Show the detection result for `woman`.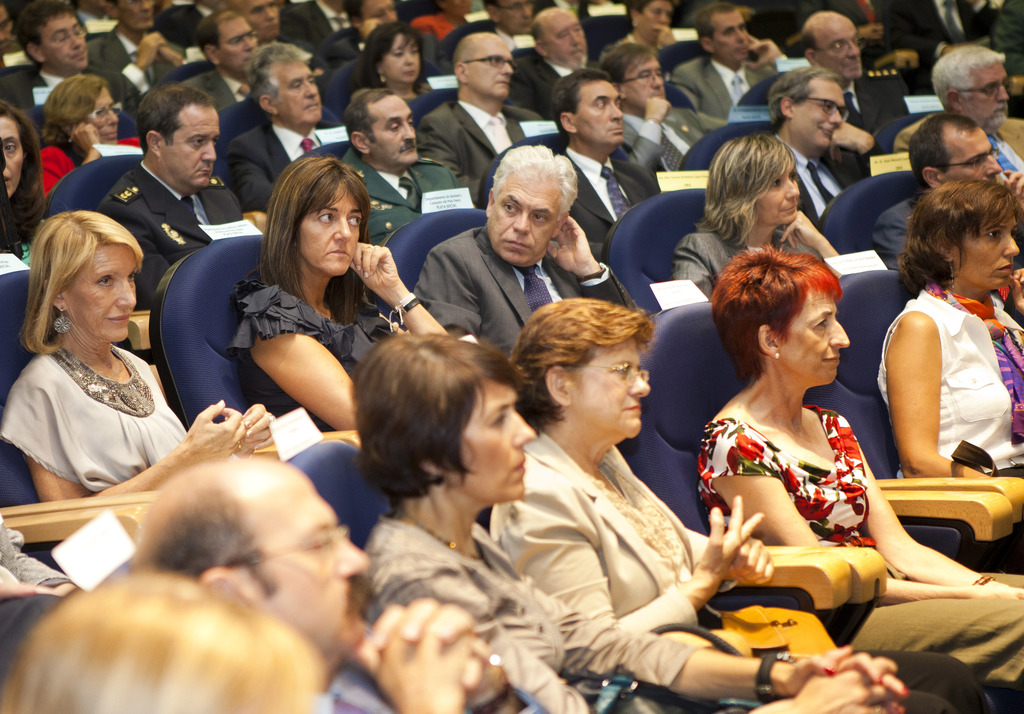
<region>871, 177, 1023, 473</region>.
